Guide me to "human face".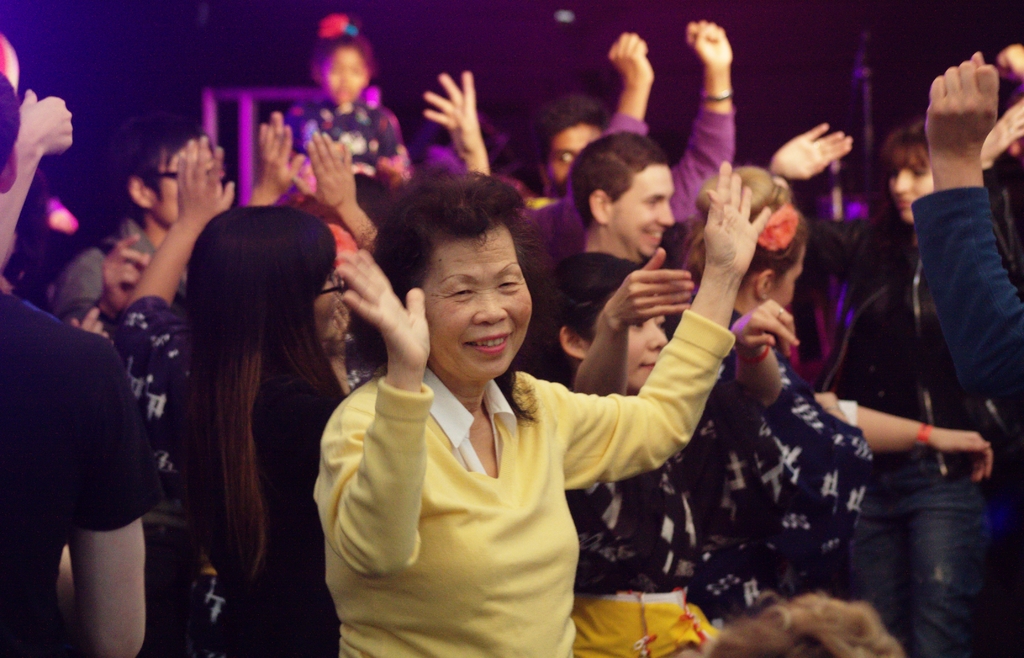
Guidance: x1=545 y1=113 x2=609 y2=186.
